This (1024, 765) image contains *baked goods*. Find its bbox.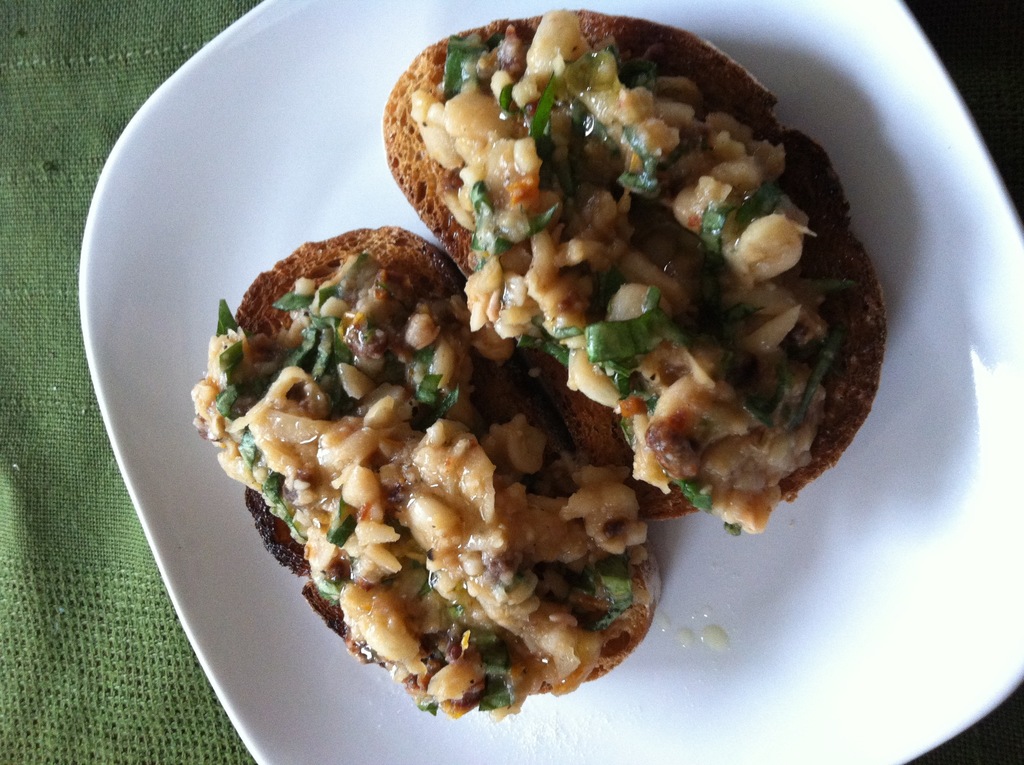
{"x1": 191, "y1": 225, "x2": 661, "y2": 723}.
